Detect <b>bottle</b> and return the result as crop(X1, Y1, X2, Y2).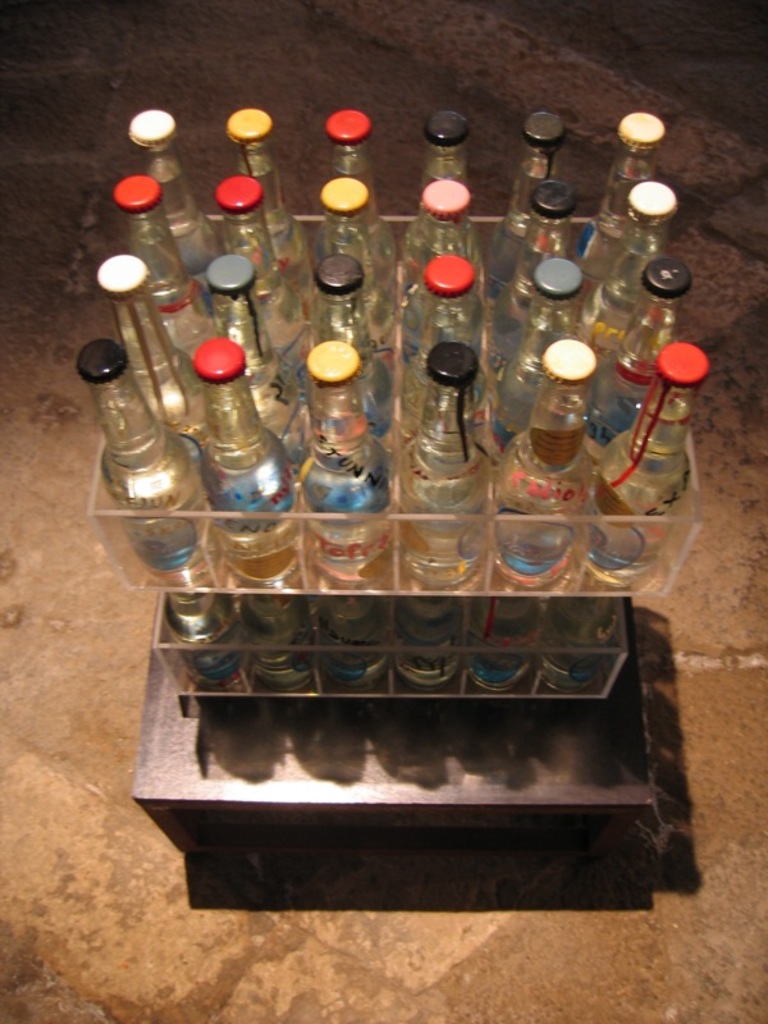
crop(215, 169, 305, 315).
